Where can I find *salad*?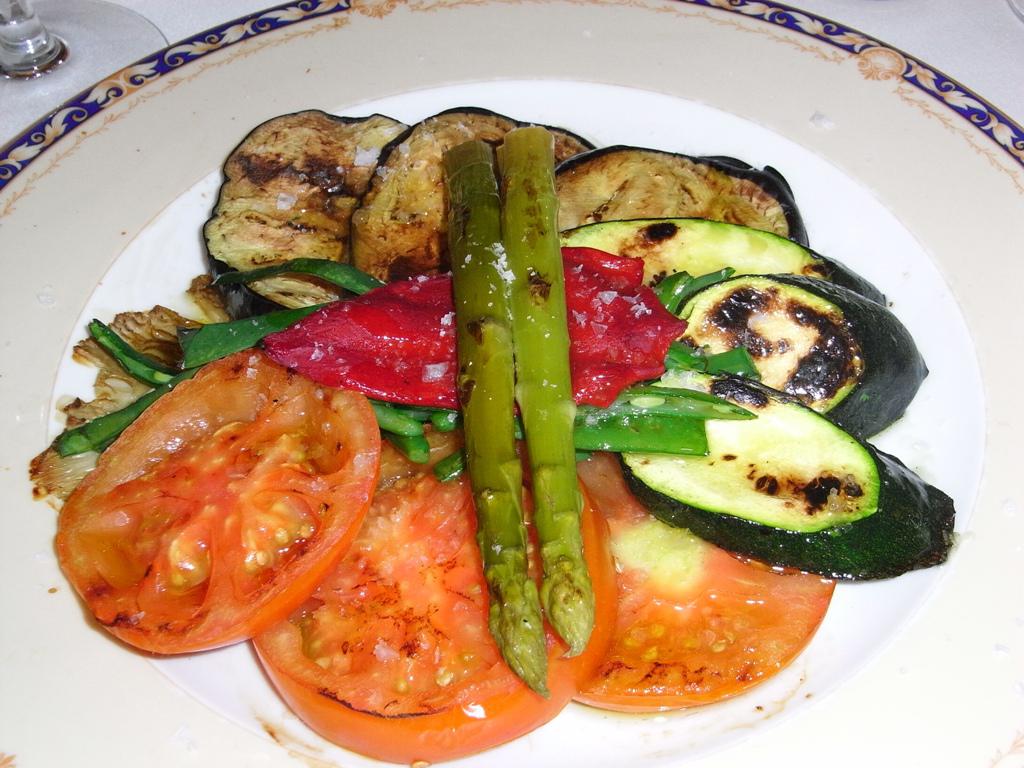
You can find it at <bbox>20, 80, 976, 765</bbox>.
